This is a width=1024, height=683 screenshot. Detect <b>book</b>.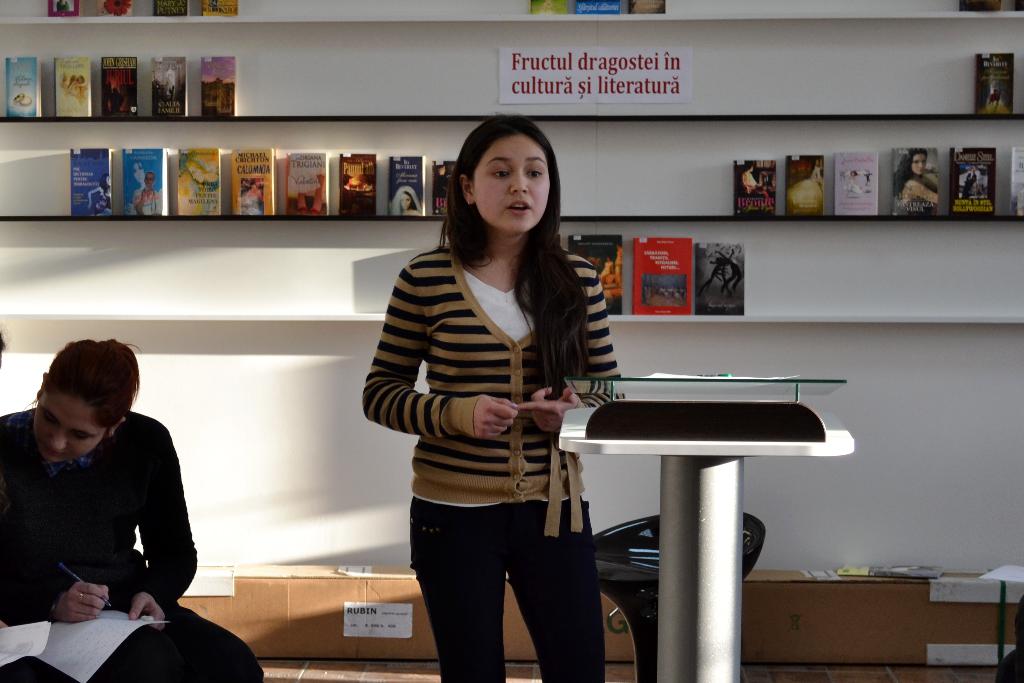
{"left": 570, "top": 228, "right": 620, "bottom": 314}.
